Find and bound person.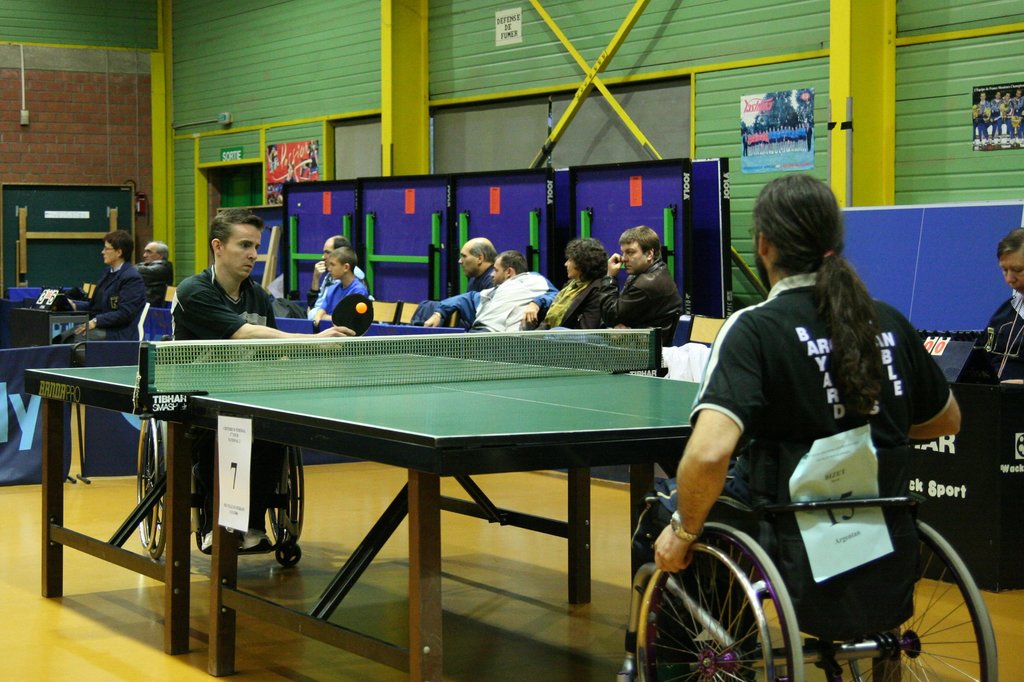
Bound: 644:169:962:681.
